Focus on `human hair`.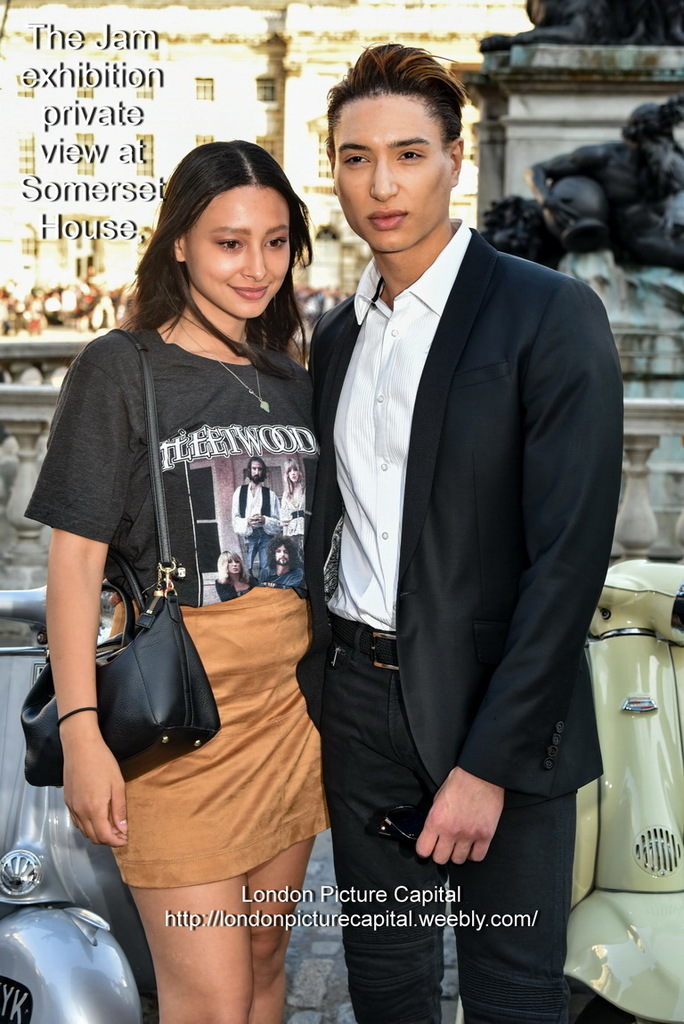
Focused at x1=132 y1=129 x2=313 y2=354.
